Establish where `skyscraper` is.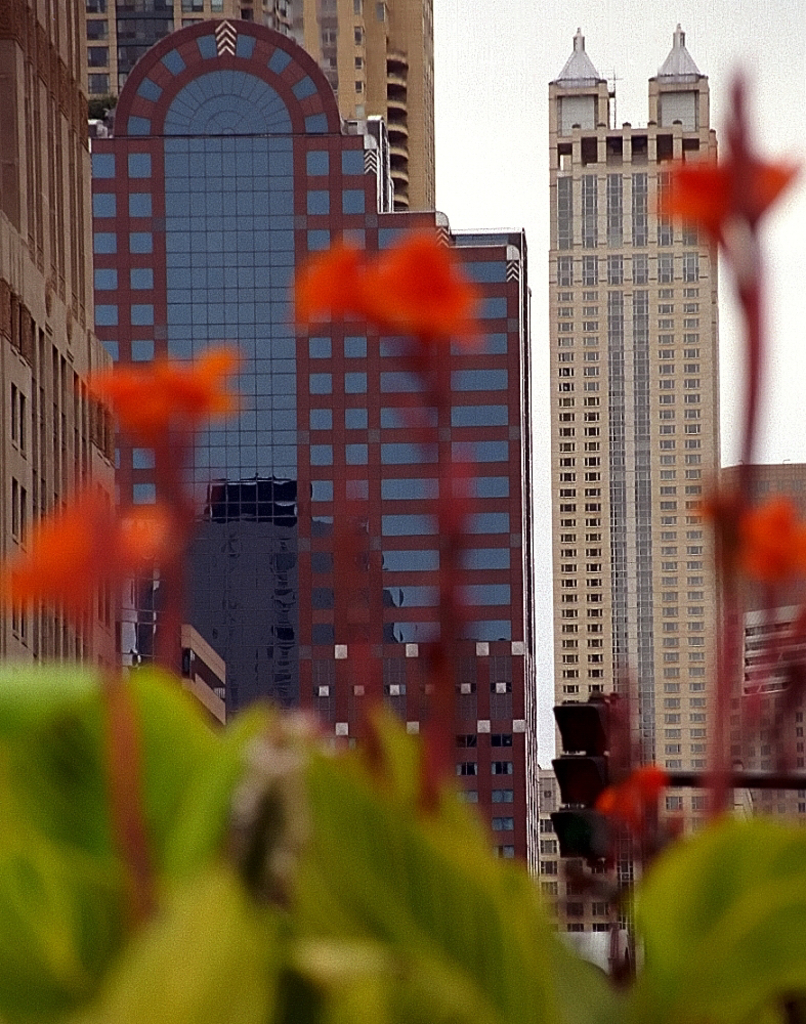
Established at select_region(513, 34, 766, 854).
